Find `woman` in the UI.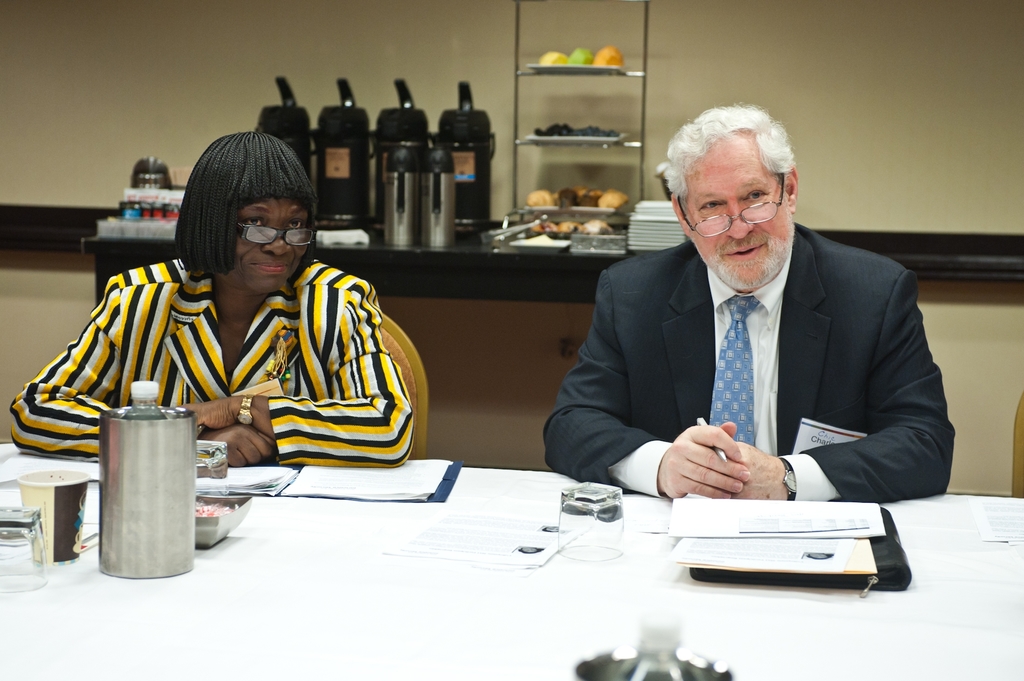
UI element at bbox=[10, 129, 411, 471].
